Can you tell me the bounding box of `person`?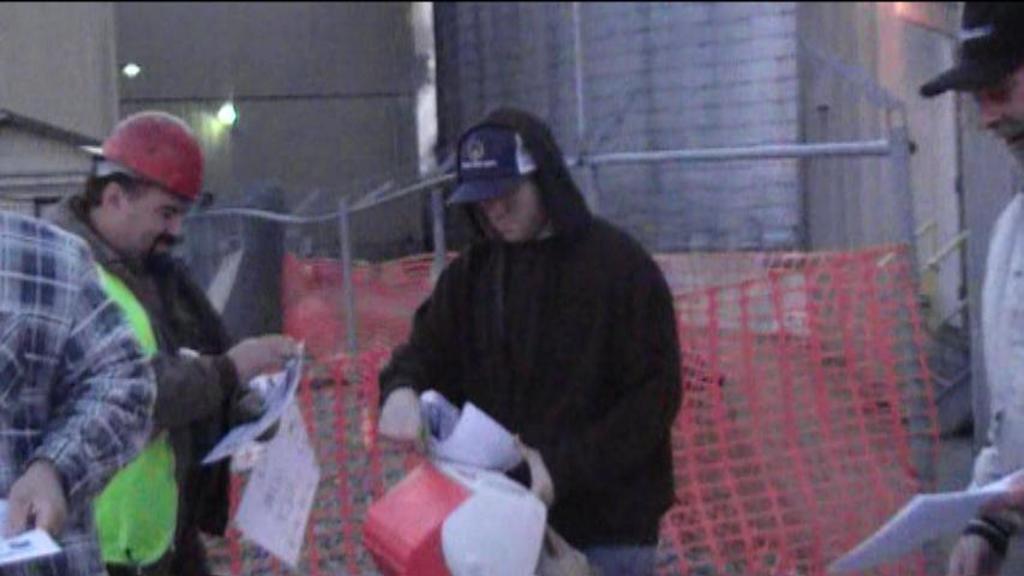
Rect(0, 196, 152, 575).
